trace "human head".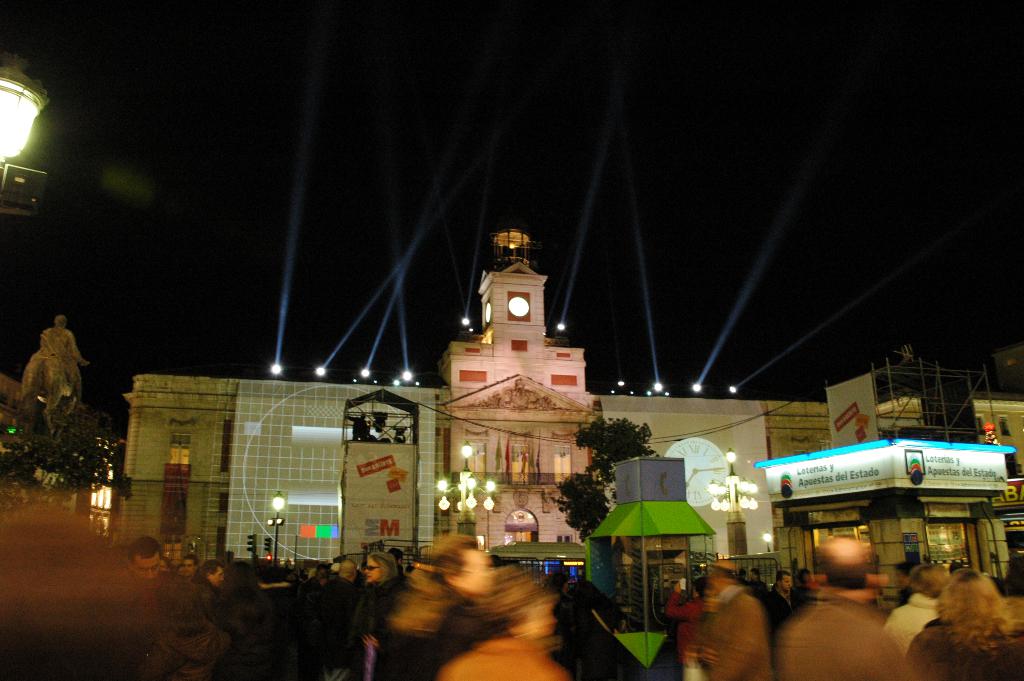
Traced to 201,559,224,587.
